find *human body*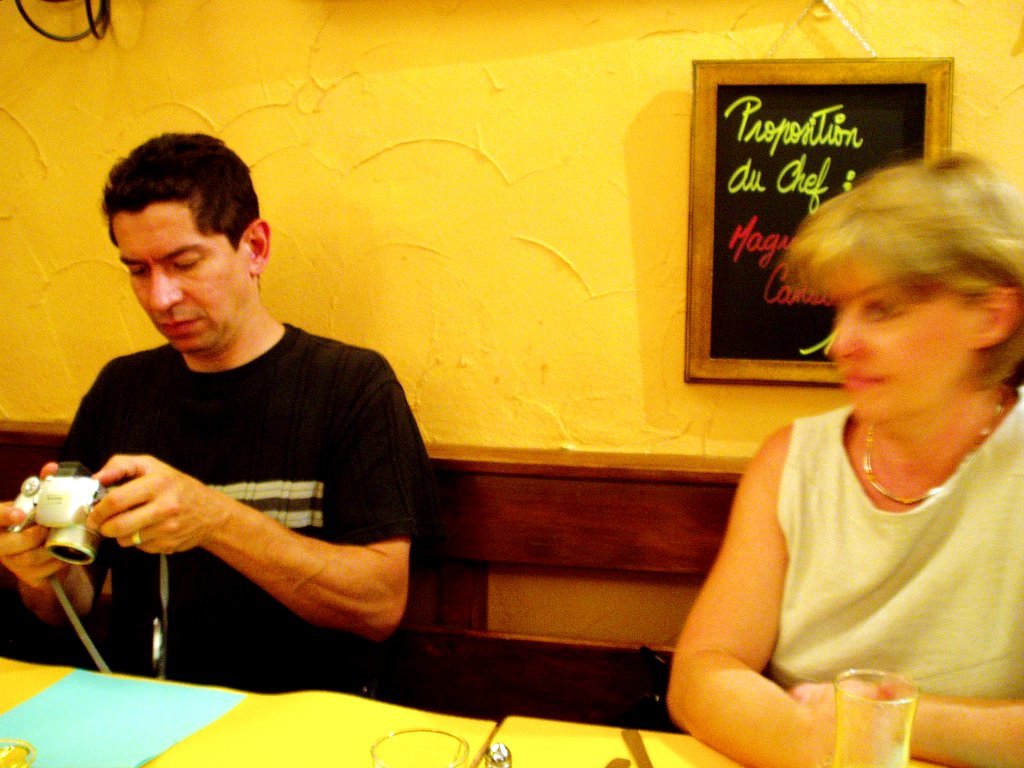
box=[14, 126, 439, 693]
